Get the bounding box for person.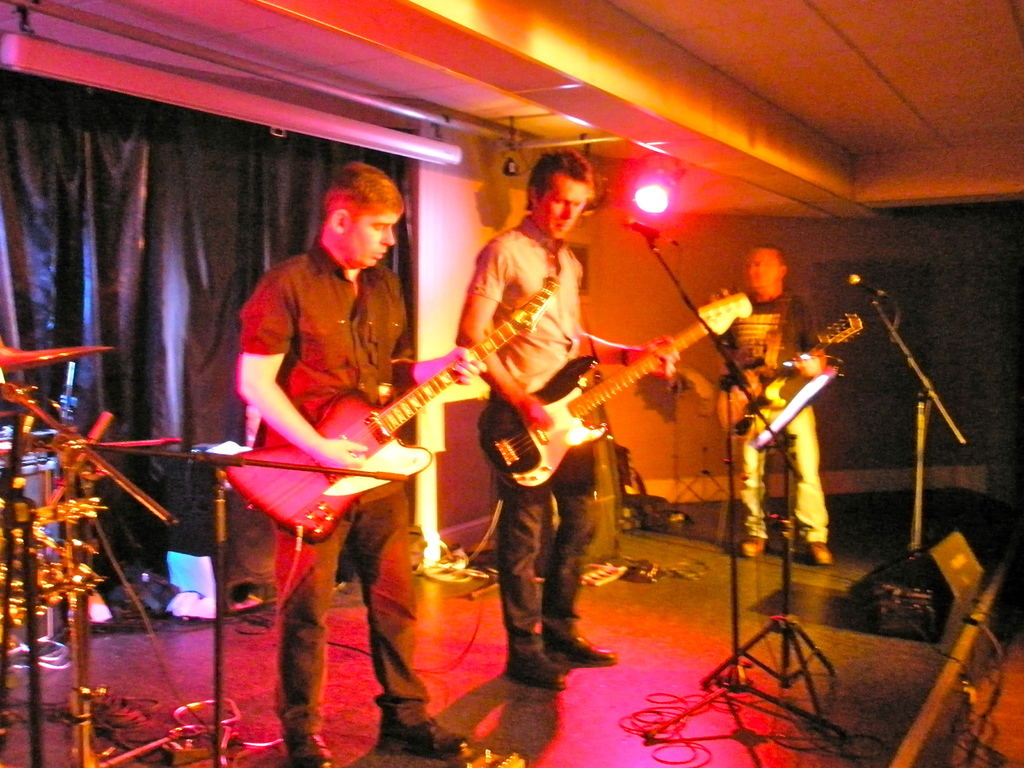
pyautogui.locateOnScreen(232, 161, 488, 767).
